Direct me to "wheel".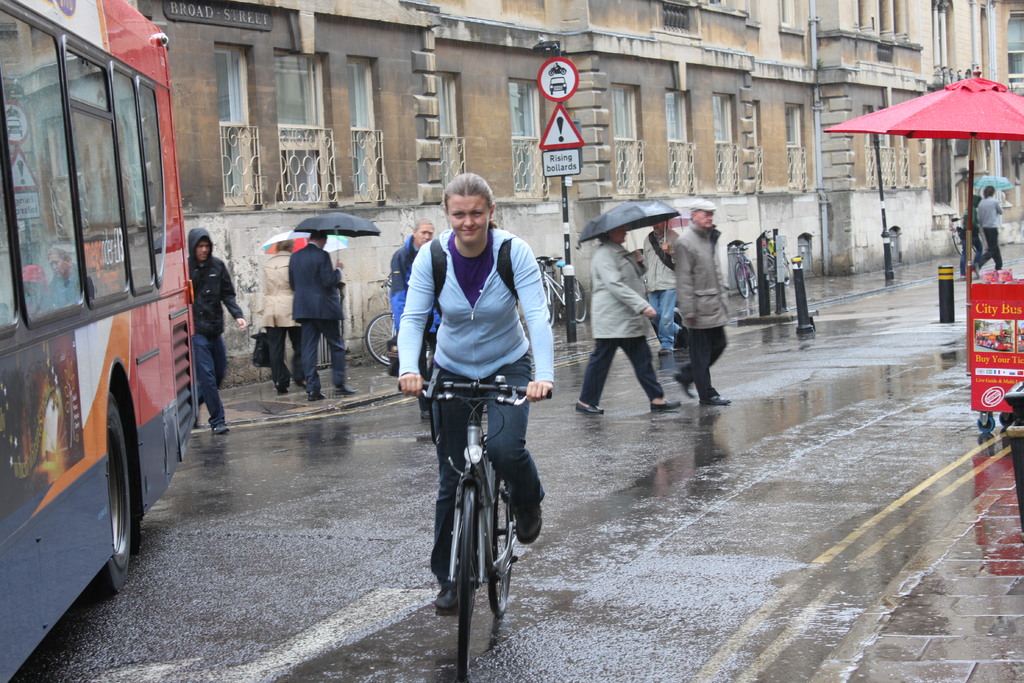
Direction: (x1=998, y1=413, x2=1012, y2=425).
